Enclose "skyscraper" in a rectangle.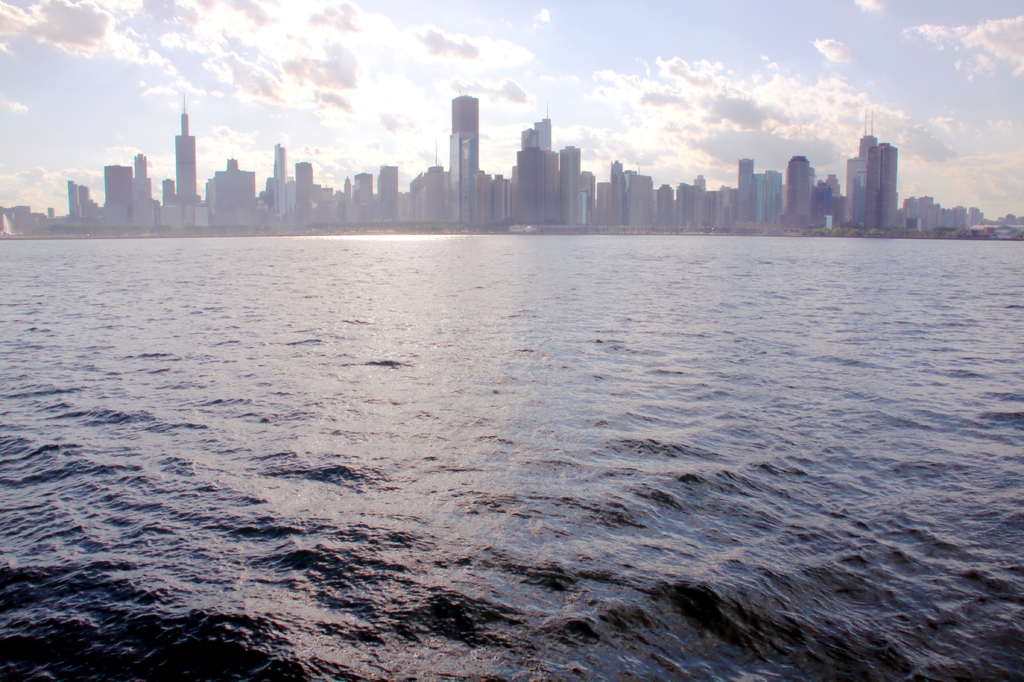
detection(953, 206, 967, 229).
